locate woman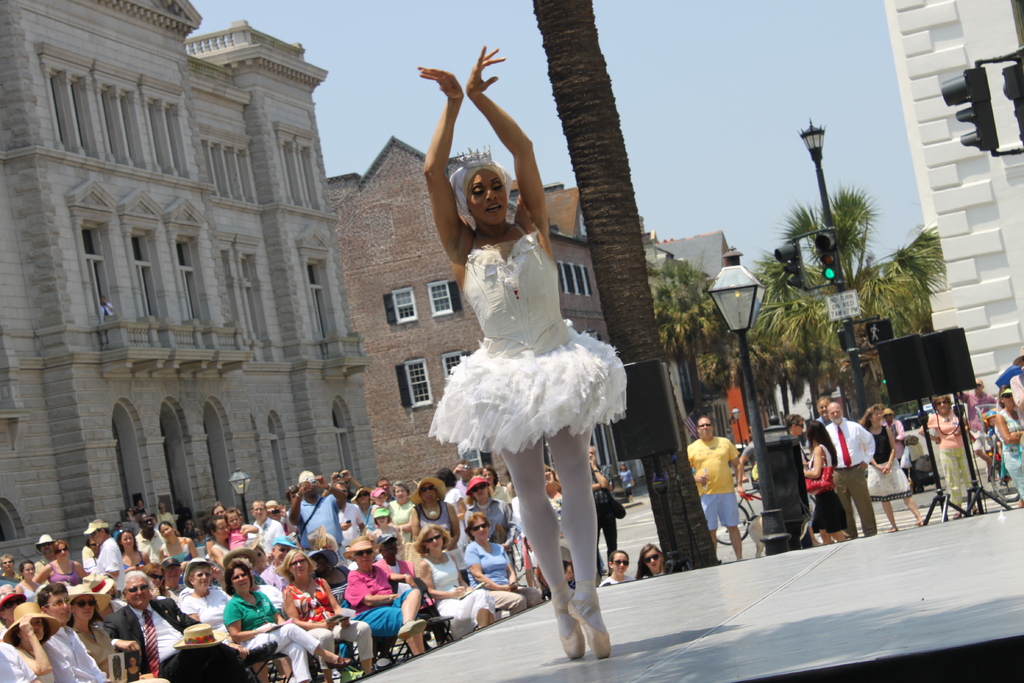
x1=117 y1=528 x2=152 y2=564
